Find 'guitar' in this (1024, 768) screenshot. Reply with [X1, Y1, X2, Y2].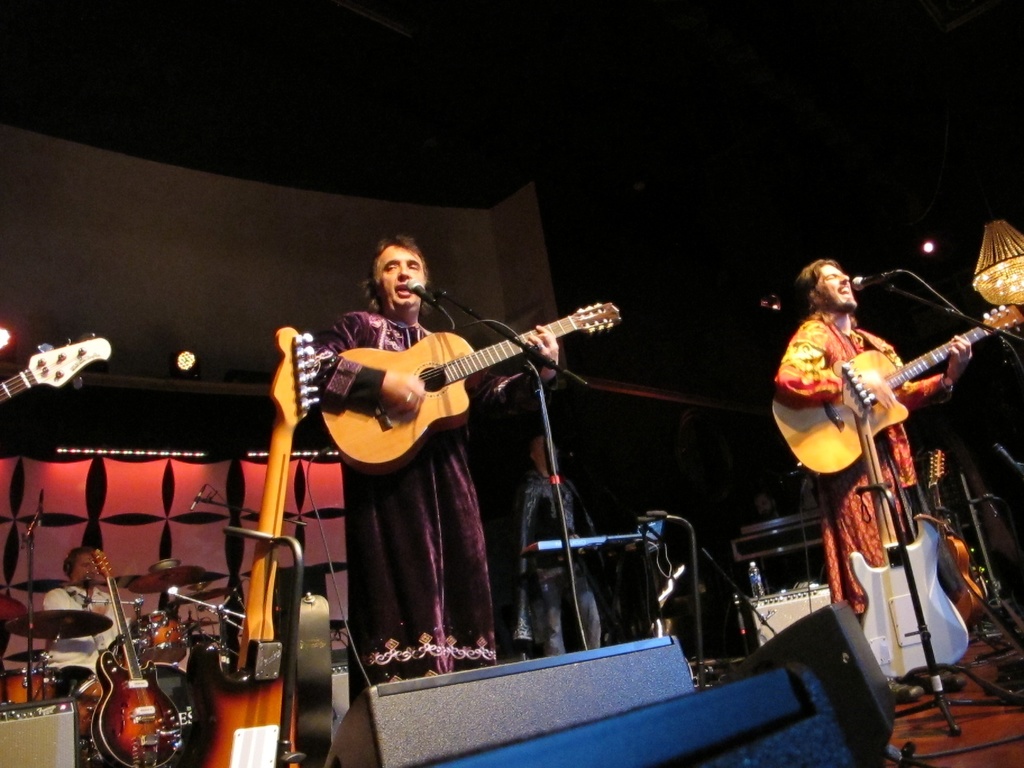
[156, 327, 332, 767].
